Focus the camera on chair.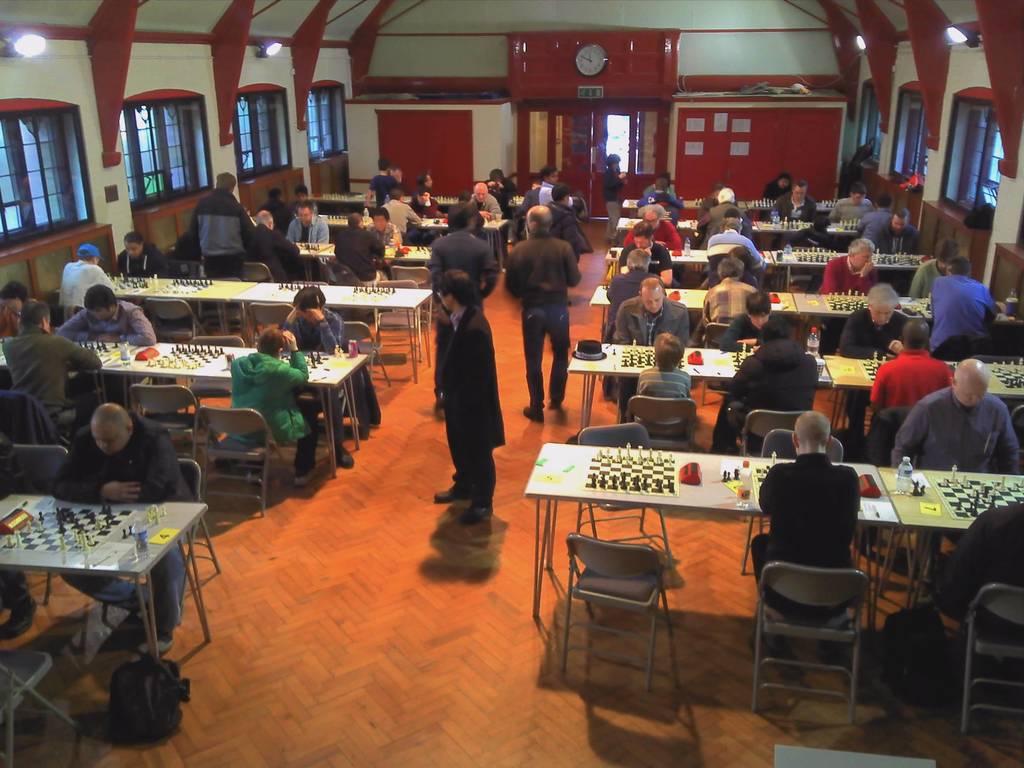
Focus region: select_region(189, 337, 238, 399).
